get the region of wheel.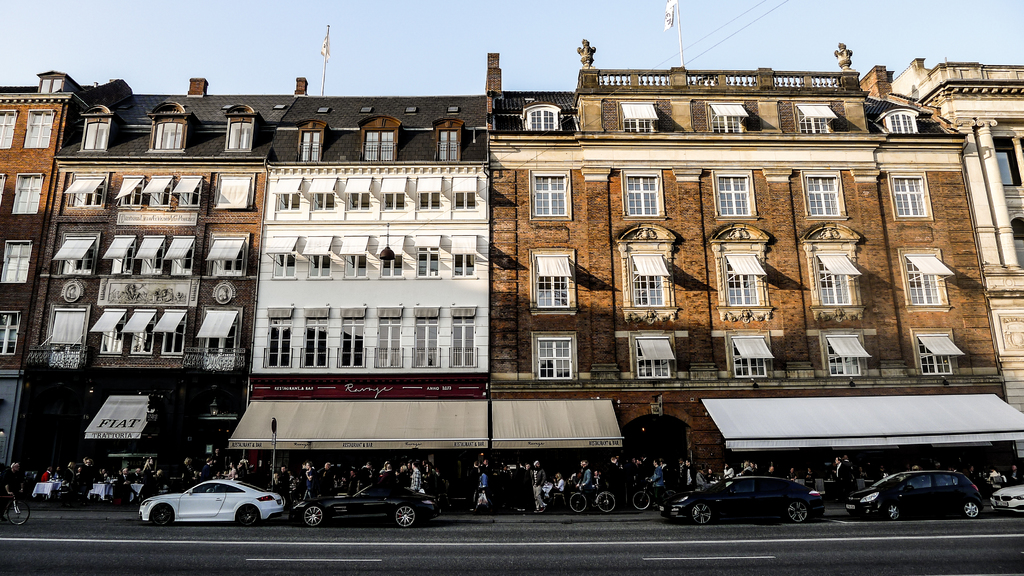
[left=960, top=498, right=982, bottom=516].
